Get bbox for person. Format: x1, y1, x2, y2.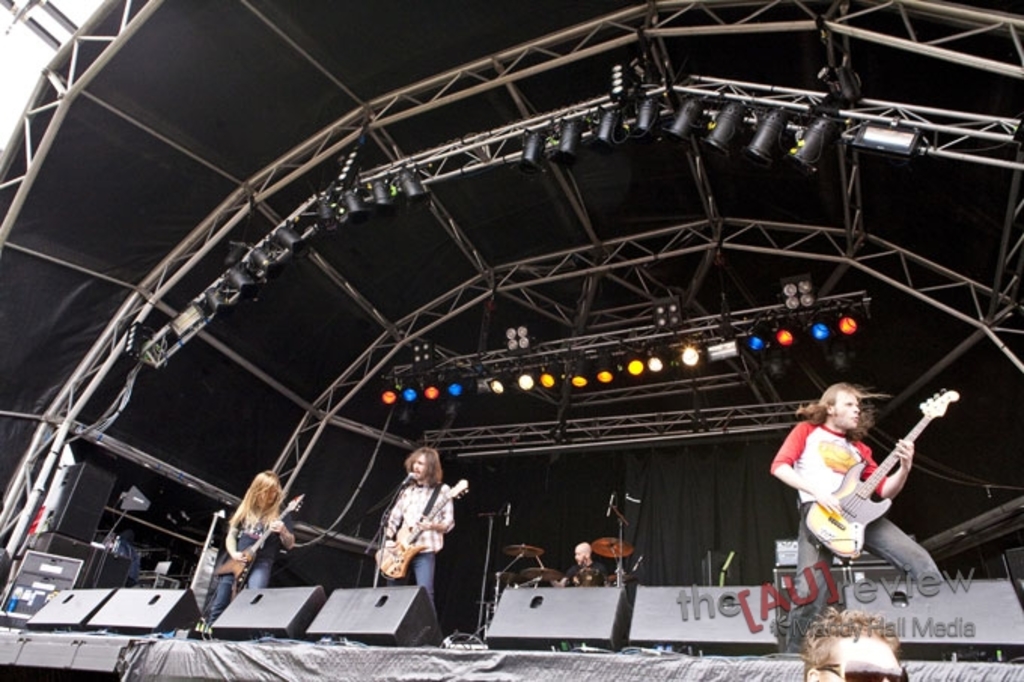
809, 607, 908, 680.
